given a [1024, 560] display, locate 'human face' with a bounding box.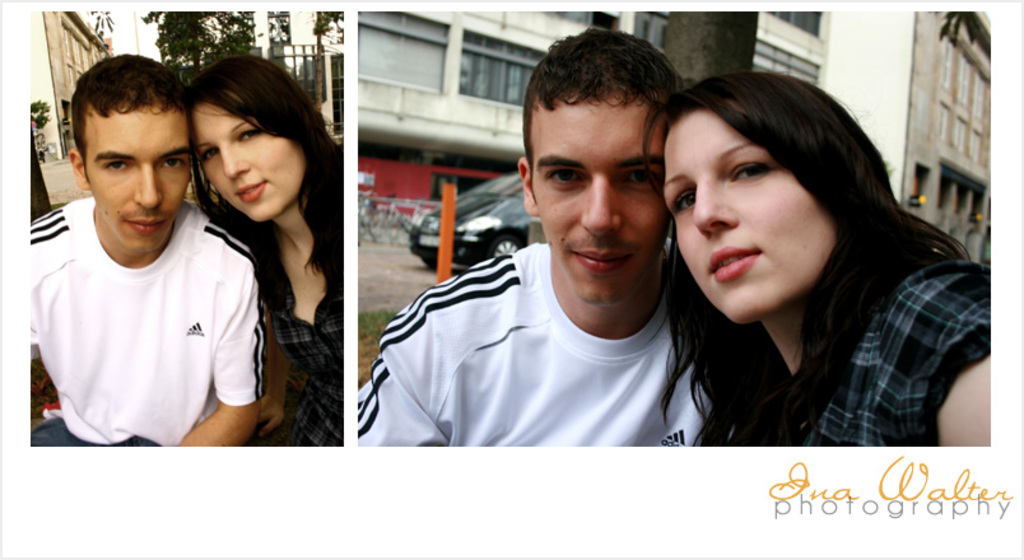
Located: [84,89,197,249].
